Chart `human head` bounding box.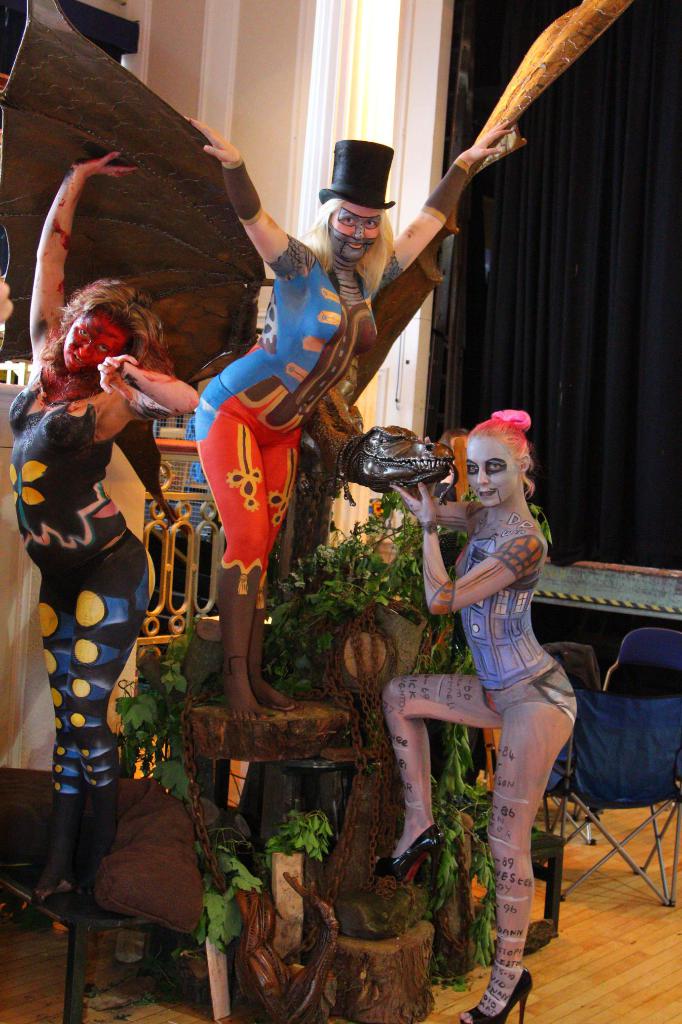
Charted: (320, 197, 386, 264).
